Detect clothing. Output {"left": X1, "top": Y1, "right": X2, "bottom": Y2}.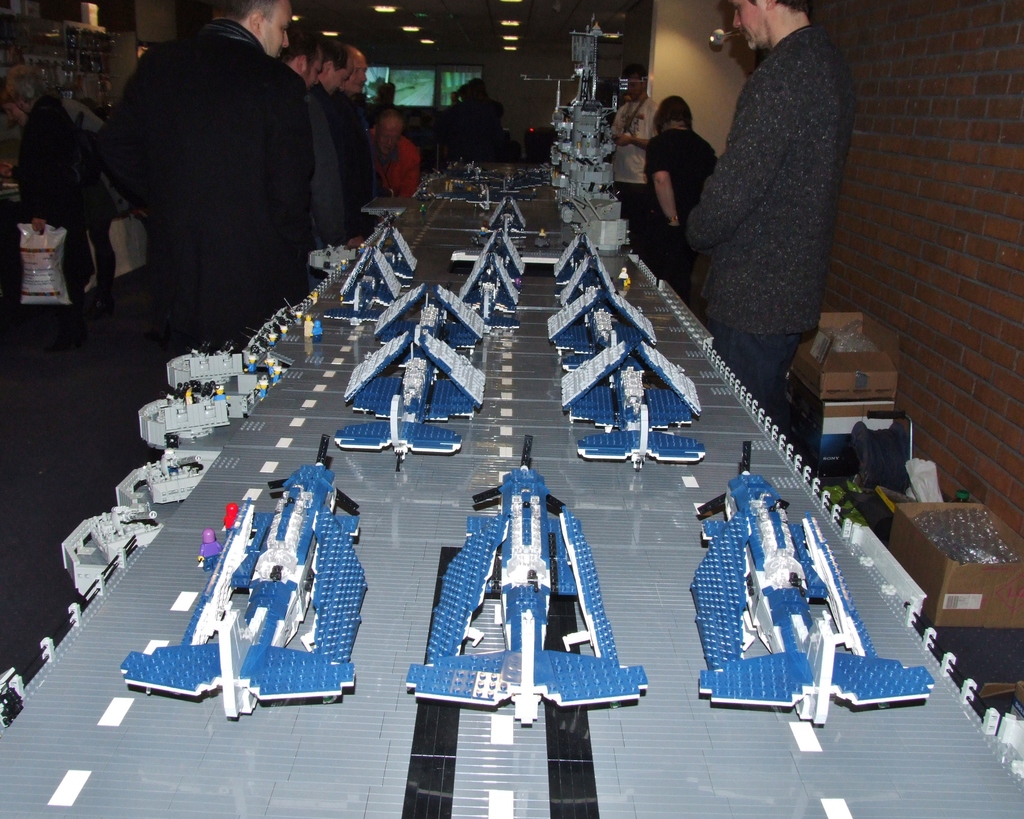
{"left": 308, "top": 84, "right": 362, "bottom": 267}.
